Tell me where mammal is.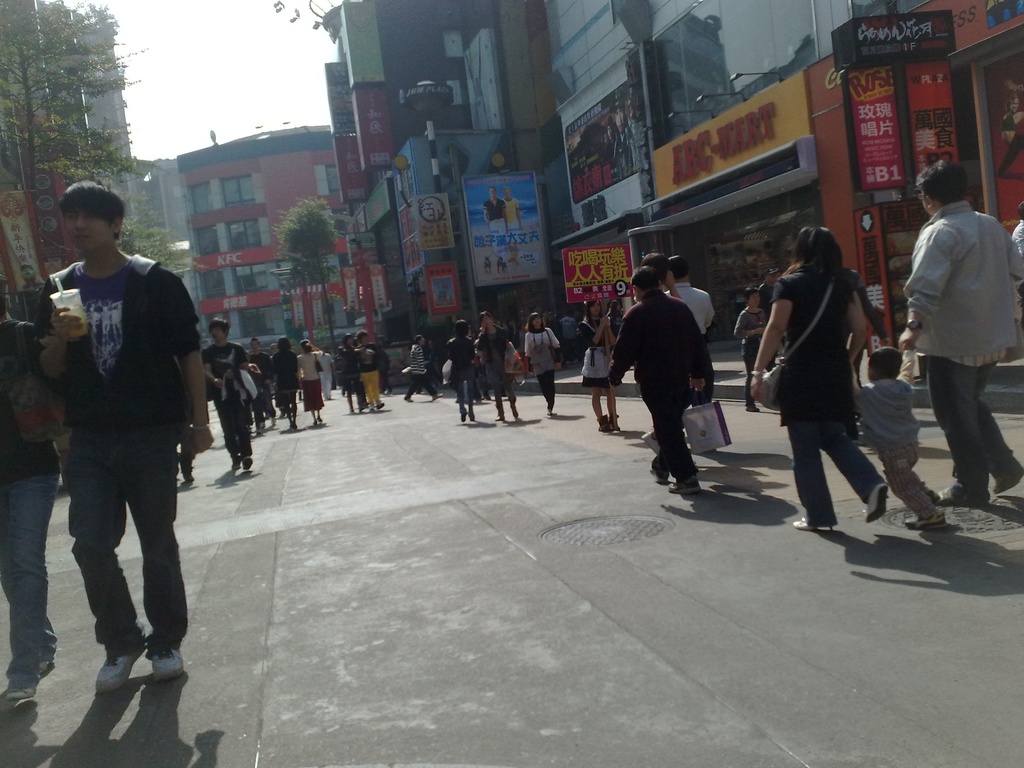
mammal is at [left=523, top=308, right=565, bottom=417].
